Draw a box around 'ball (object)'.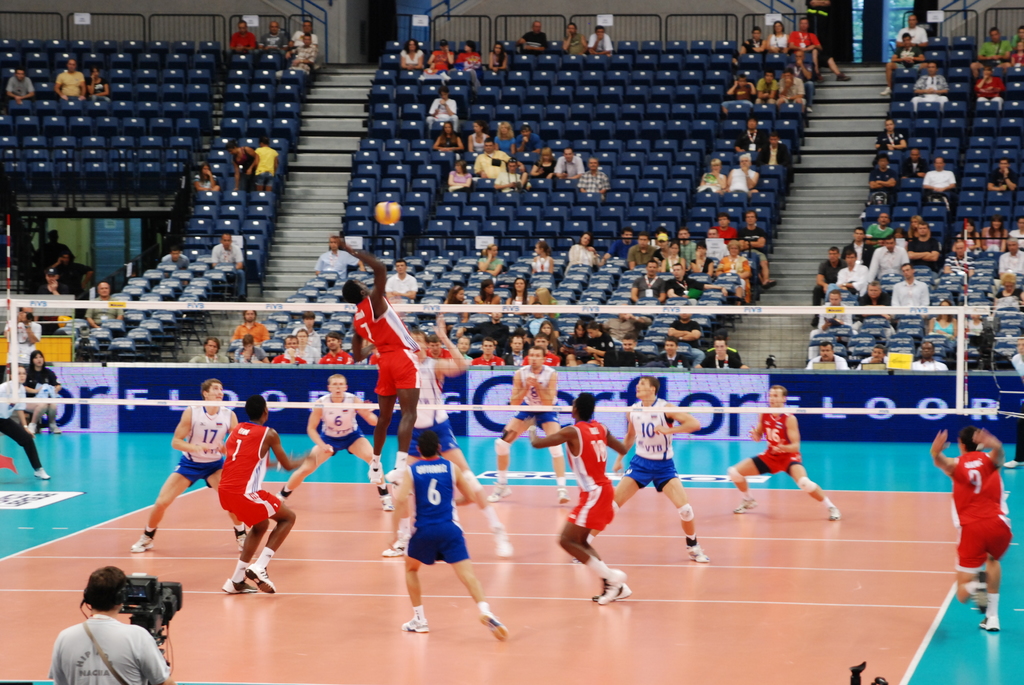
376, 201, 402, 227.
